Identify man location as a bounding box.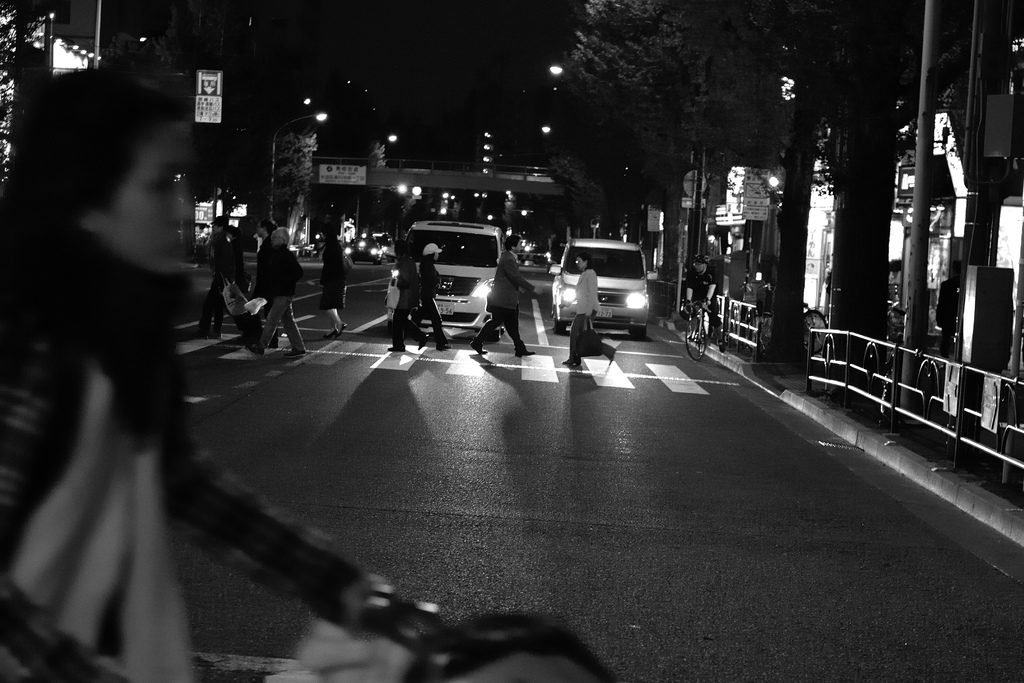
bbox(249, 225, 311, 356).
